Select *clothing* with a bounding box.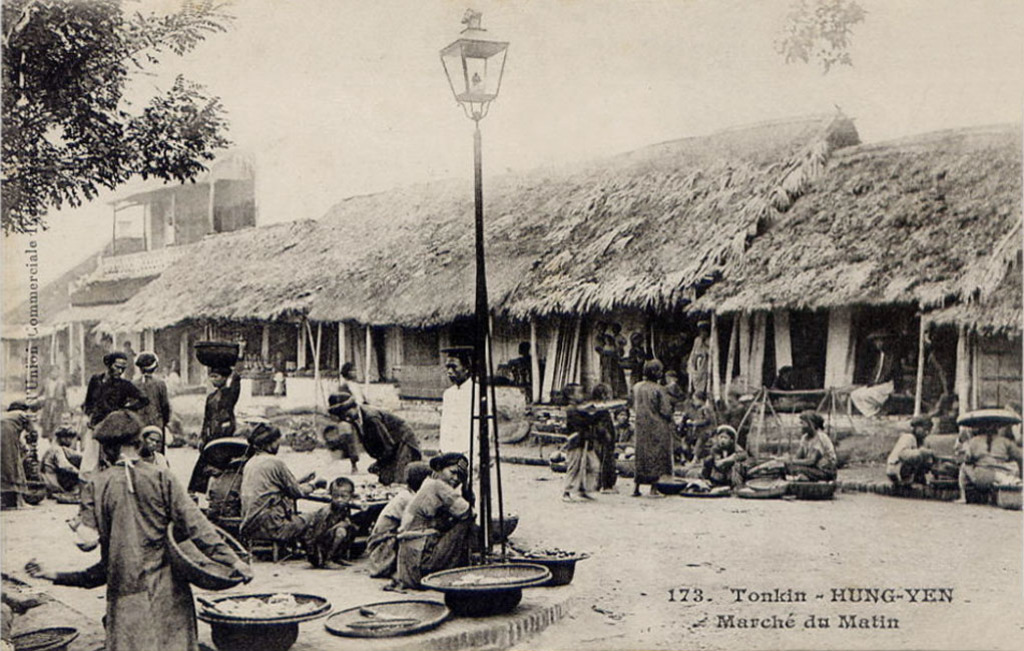
pyautogui.locateOnScreen(350, 397, 417, 491).
